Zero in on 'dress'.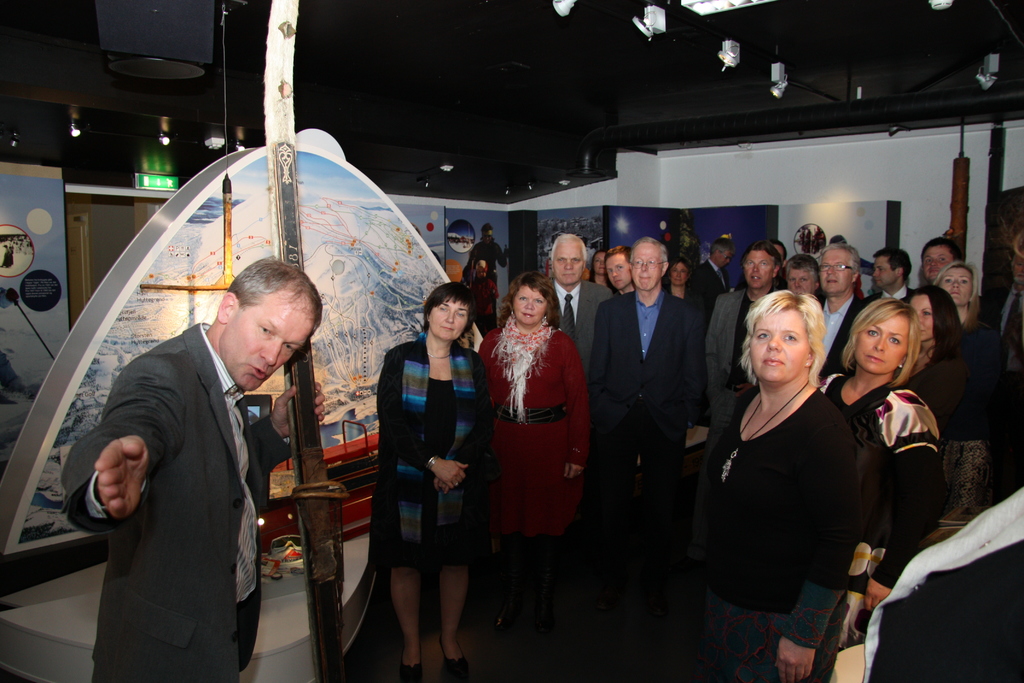
Zeroed in: box(479, 319, 588, 541).
